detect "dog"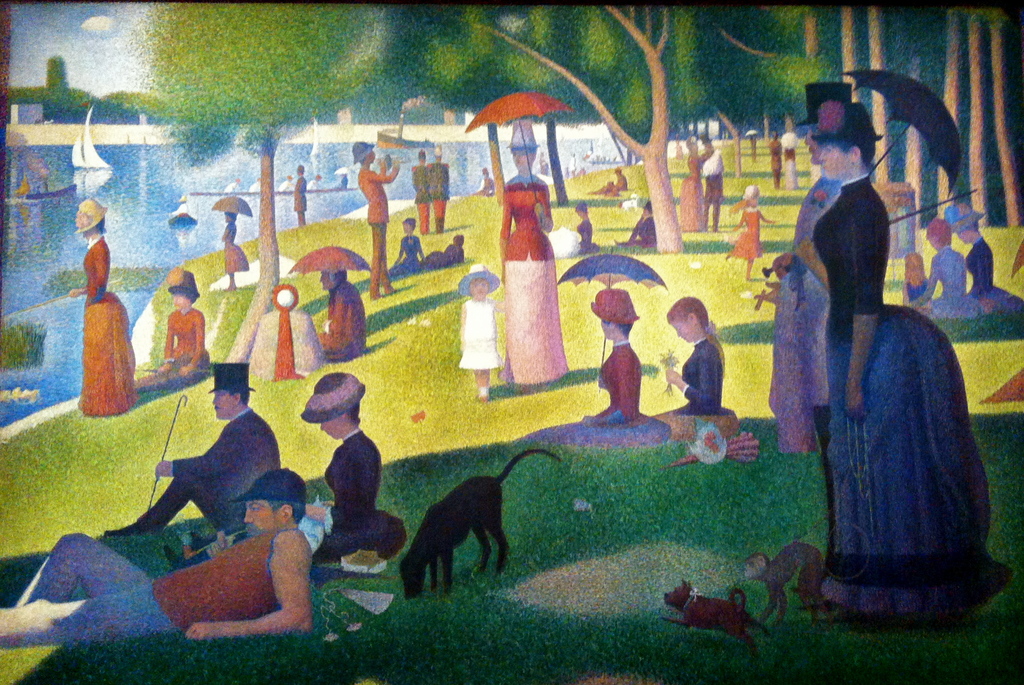
select_region(399, 448, 563, 600)
